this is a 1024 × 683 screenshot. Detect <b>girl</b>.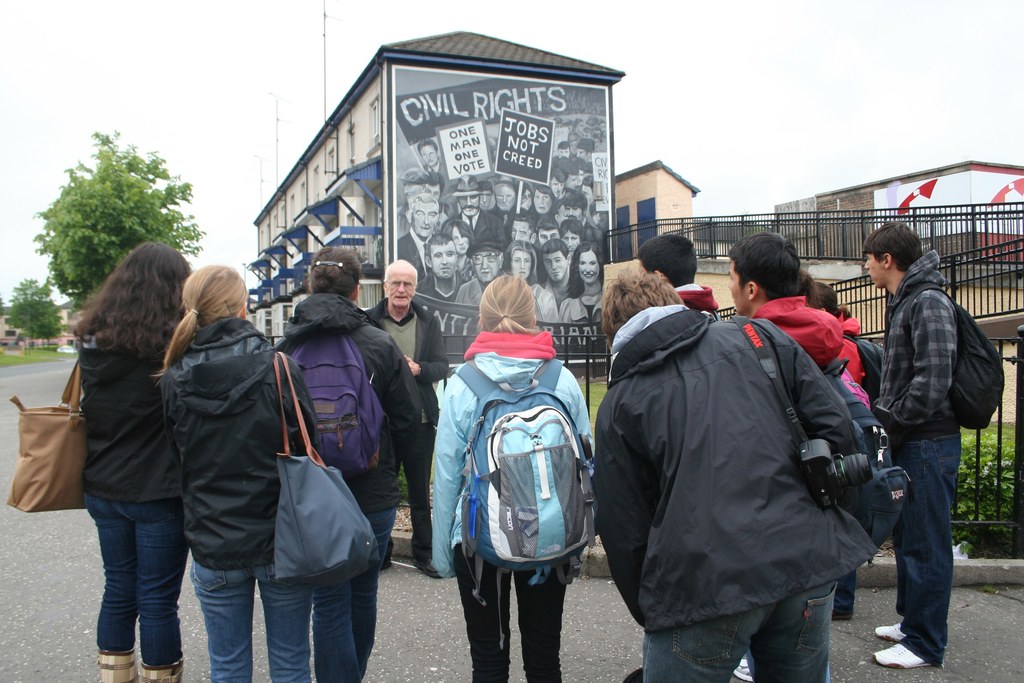
[left=432, top=277, right=591, bottom=682].
